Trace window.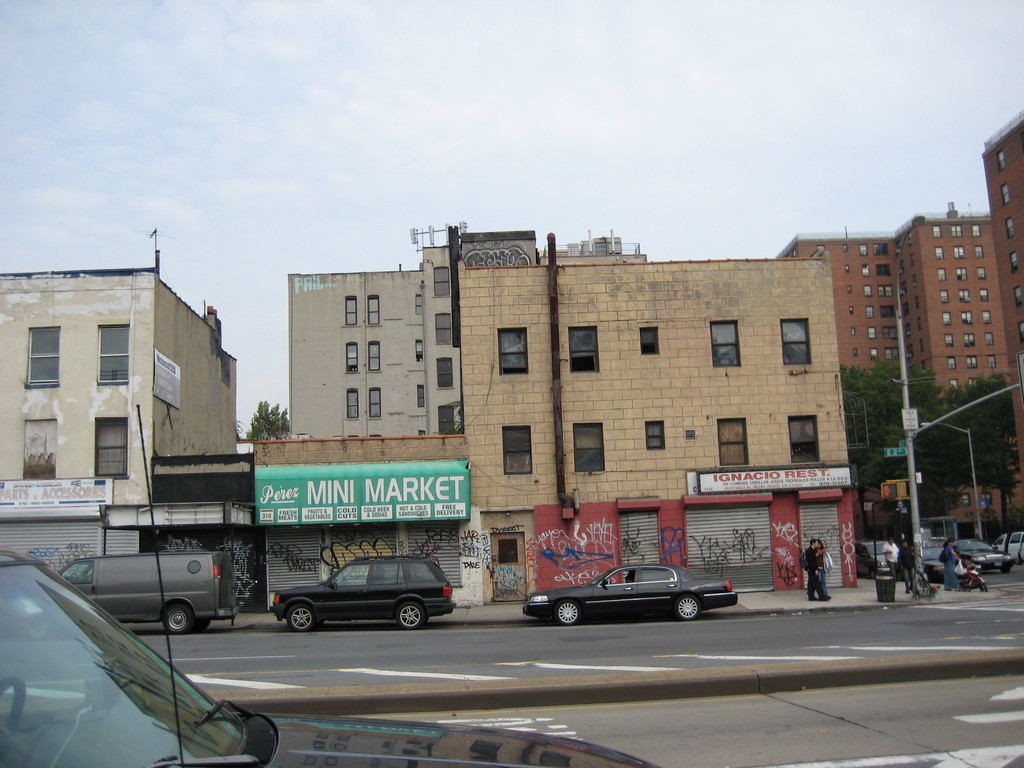
Traced to BBox(842, 241, 860, 362).
